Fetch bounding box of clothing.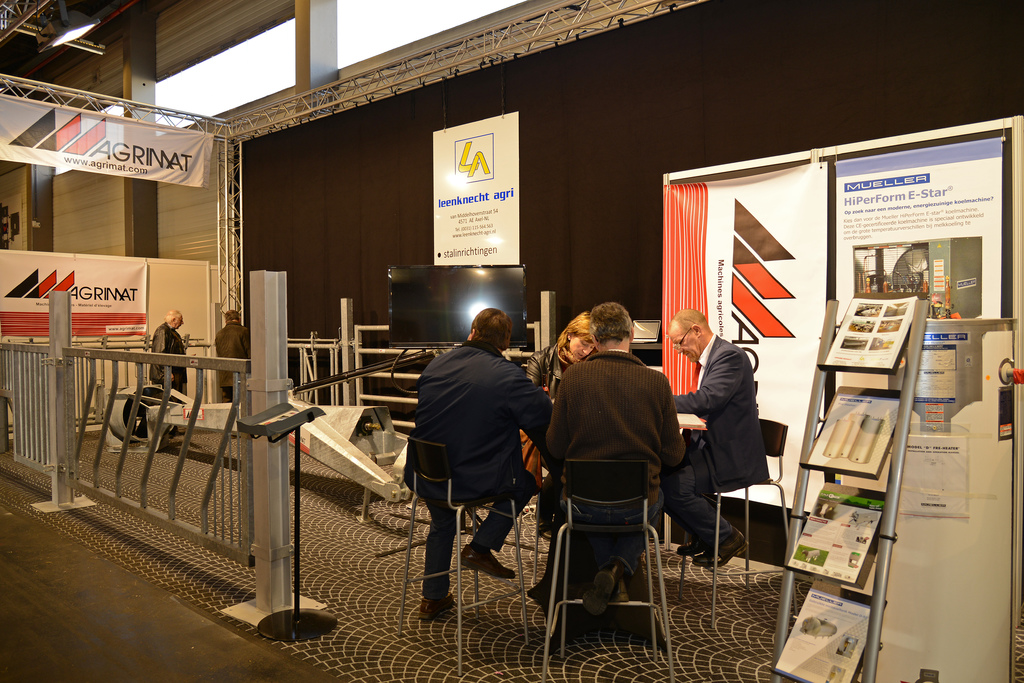
Bbox: BBox(150, 320, 188, 393).
